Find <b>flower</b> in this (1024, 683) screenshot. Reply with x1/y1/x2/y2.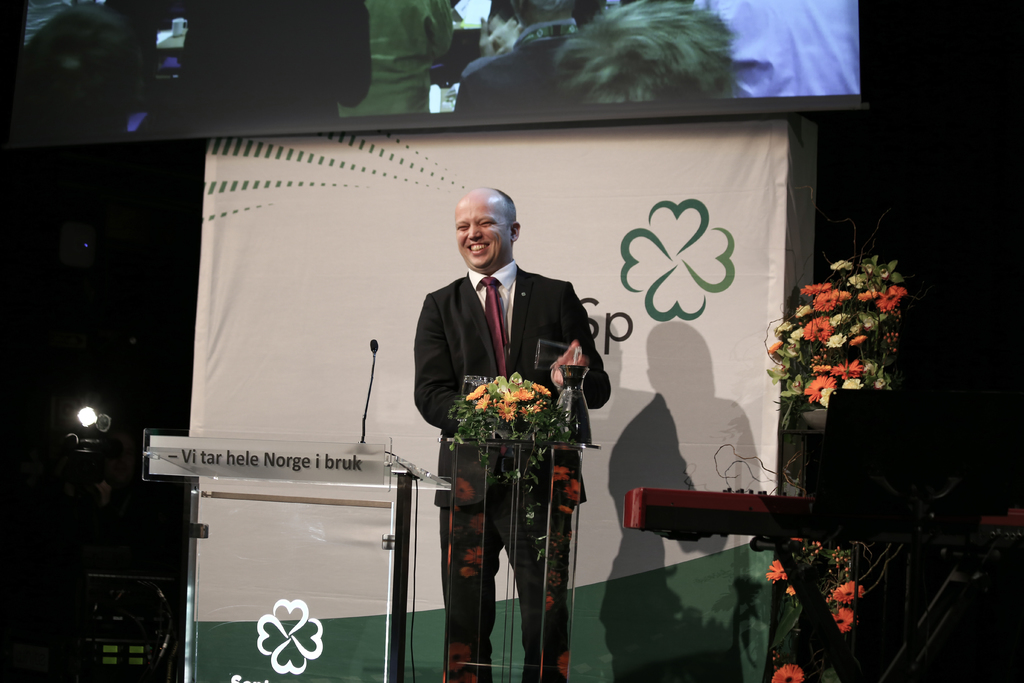
837/609/860/631.
